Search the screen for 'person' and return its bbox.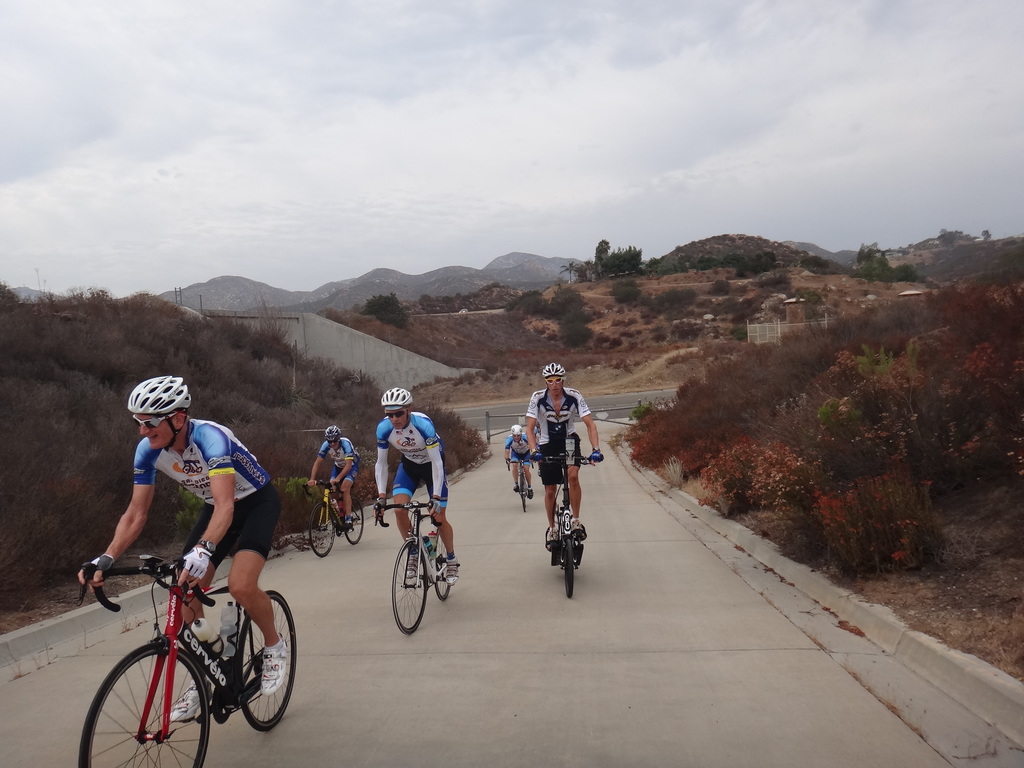
Found: box(308, 426, 358, 531).
